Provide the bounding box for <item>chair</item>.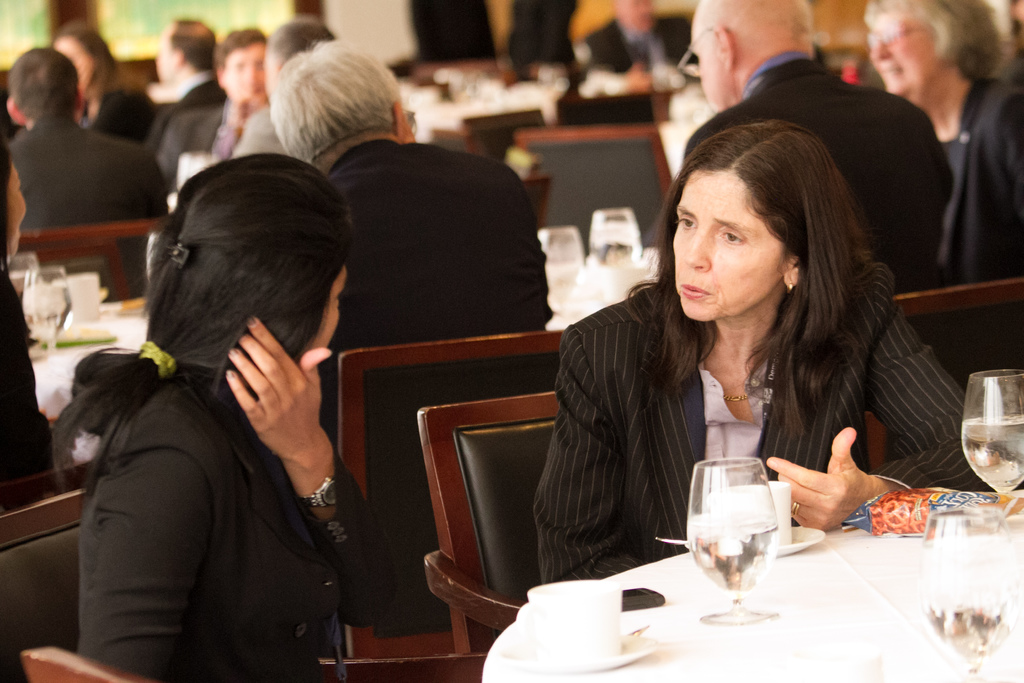
BBox(554, 90, 661, 123).
